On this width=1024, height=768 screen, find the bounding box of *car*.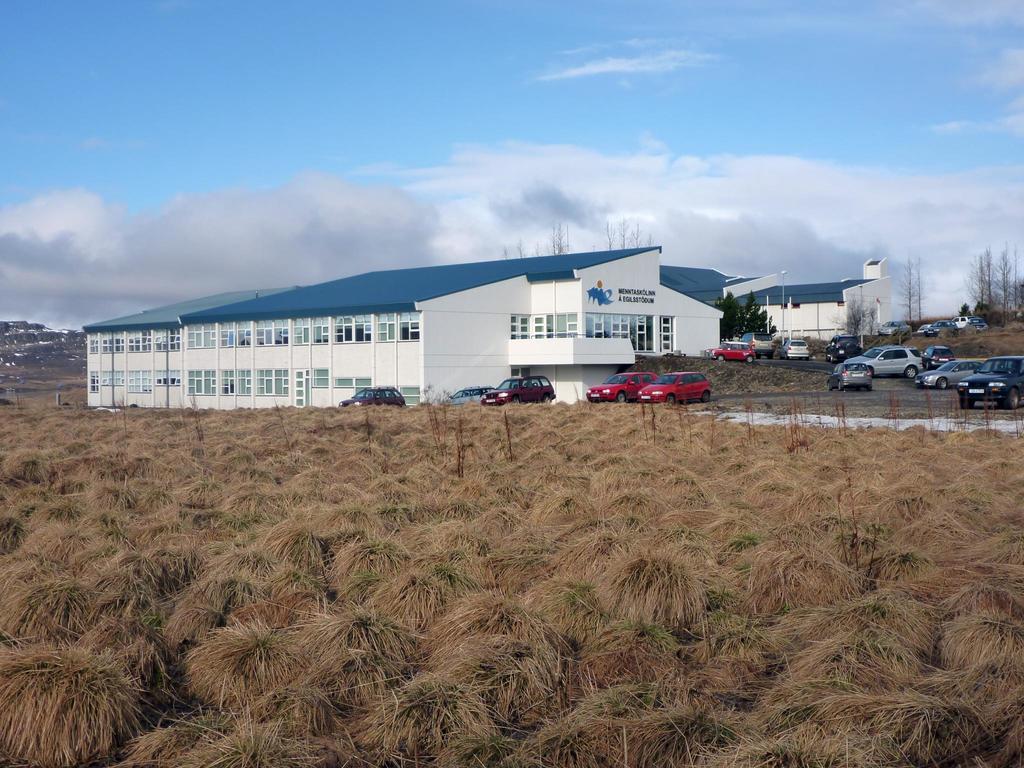
Bounding box: box=[703, 340, 758, 362].
